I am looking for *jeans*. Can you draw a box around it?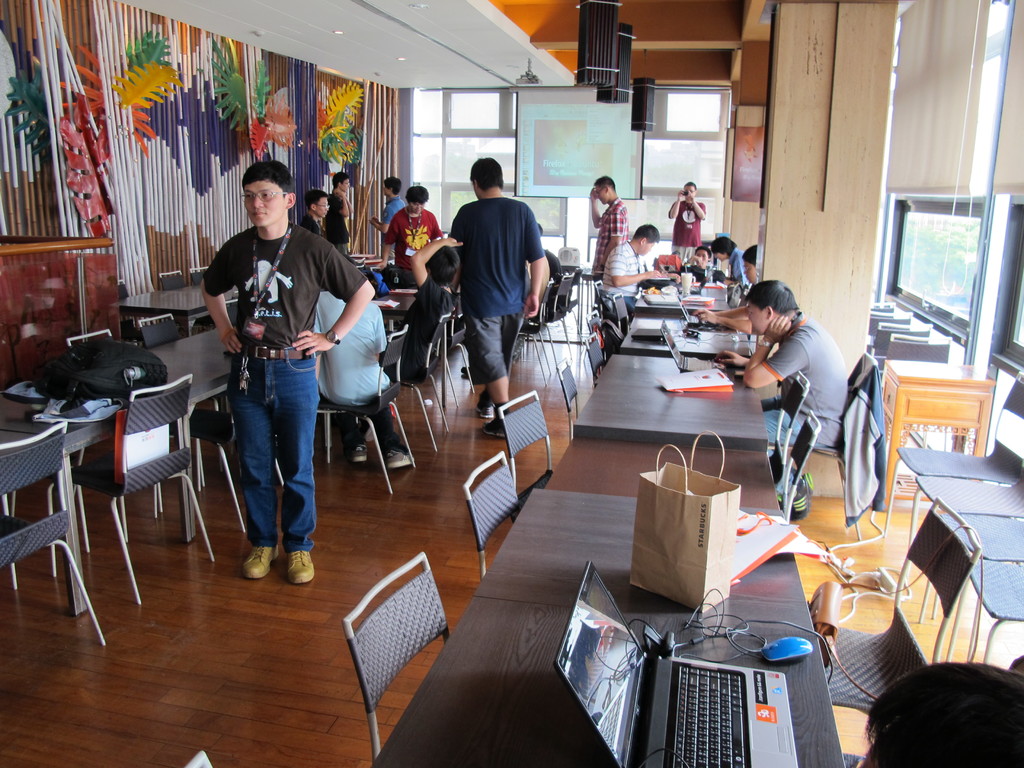
Sure, the bounding box is left=759, top=390, right=829, bottom=499.
